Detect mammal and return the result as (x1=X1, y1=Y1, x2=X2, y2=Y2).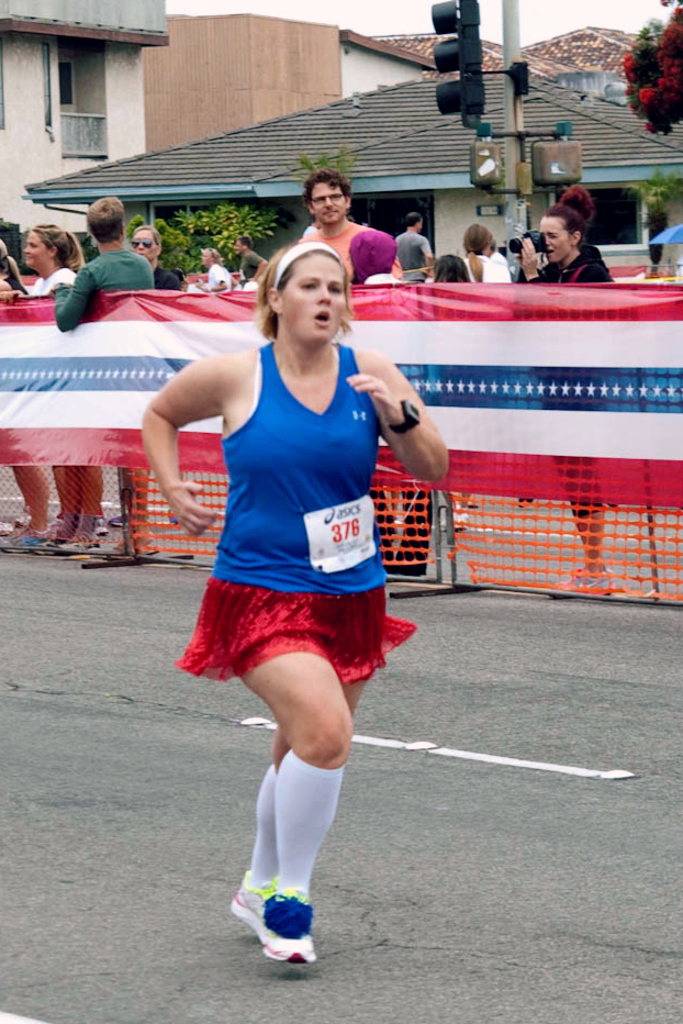
(x1=0, y1=240, x2=35, y2=538).
